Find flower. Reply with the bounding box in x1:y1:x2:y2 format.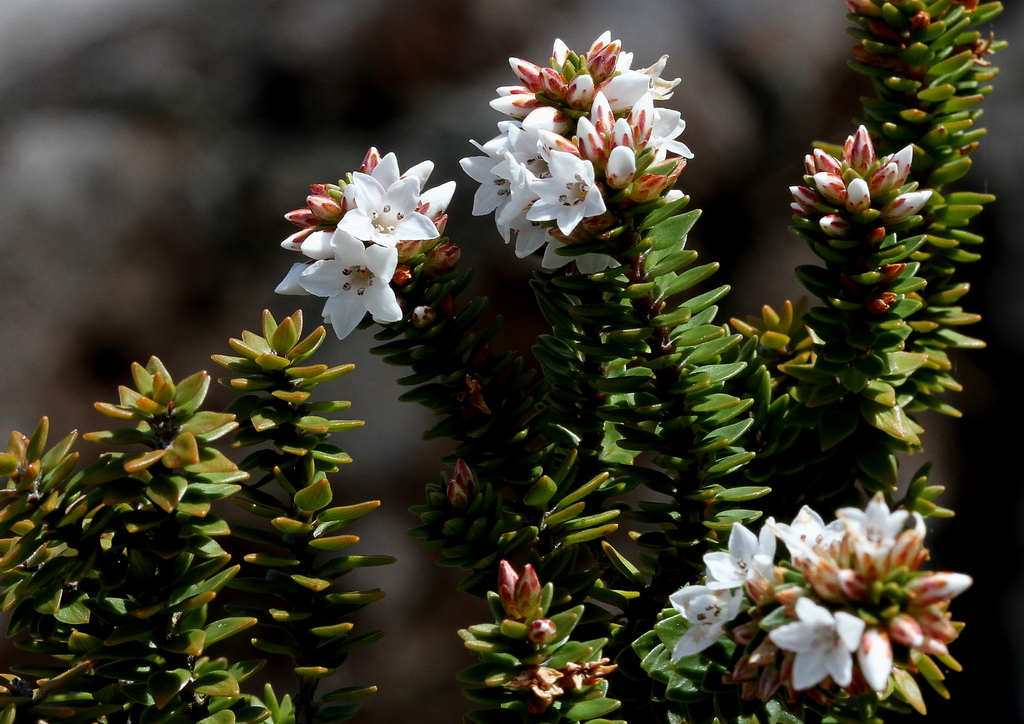
271:141:462:344.
